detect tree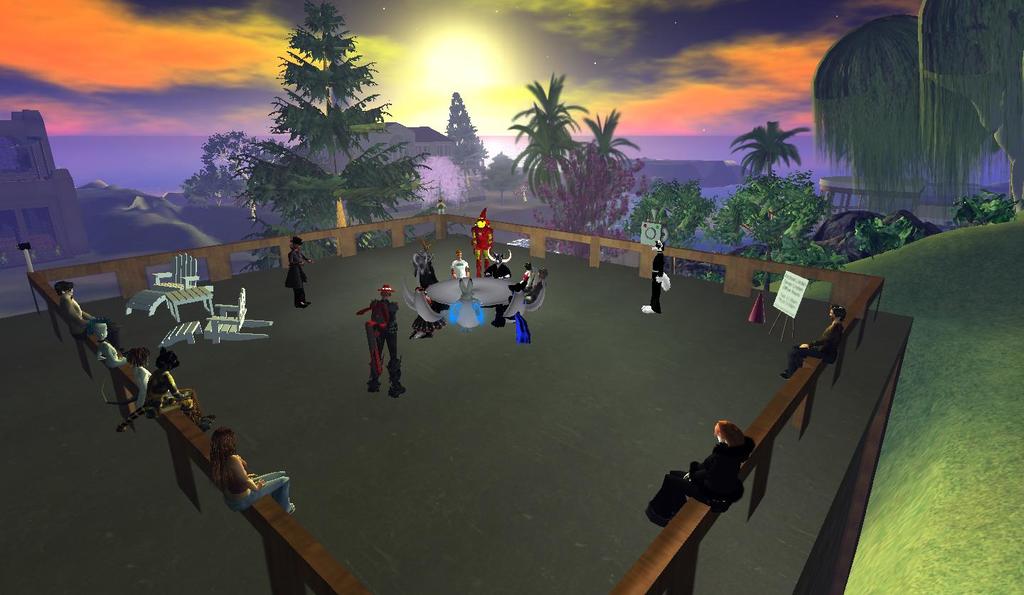
[left=560, top=94, right=657, bottom=257]
